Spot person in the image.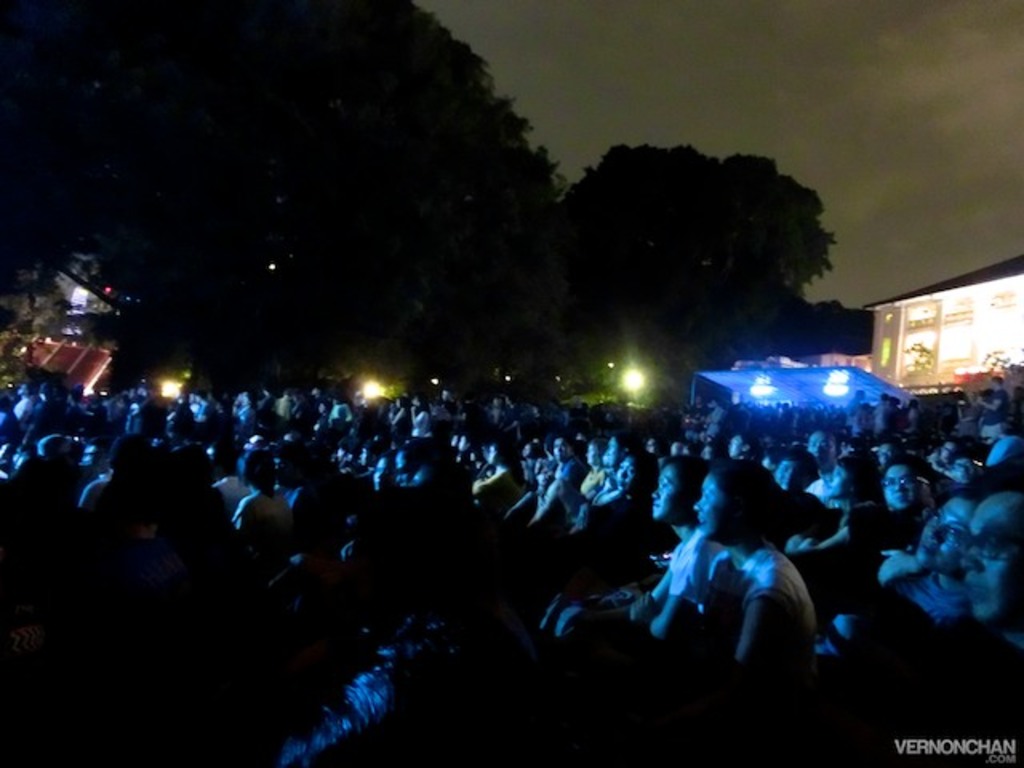
person found at locate(982, 390, 1022, 478).
